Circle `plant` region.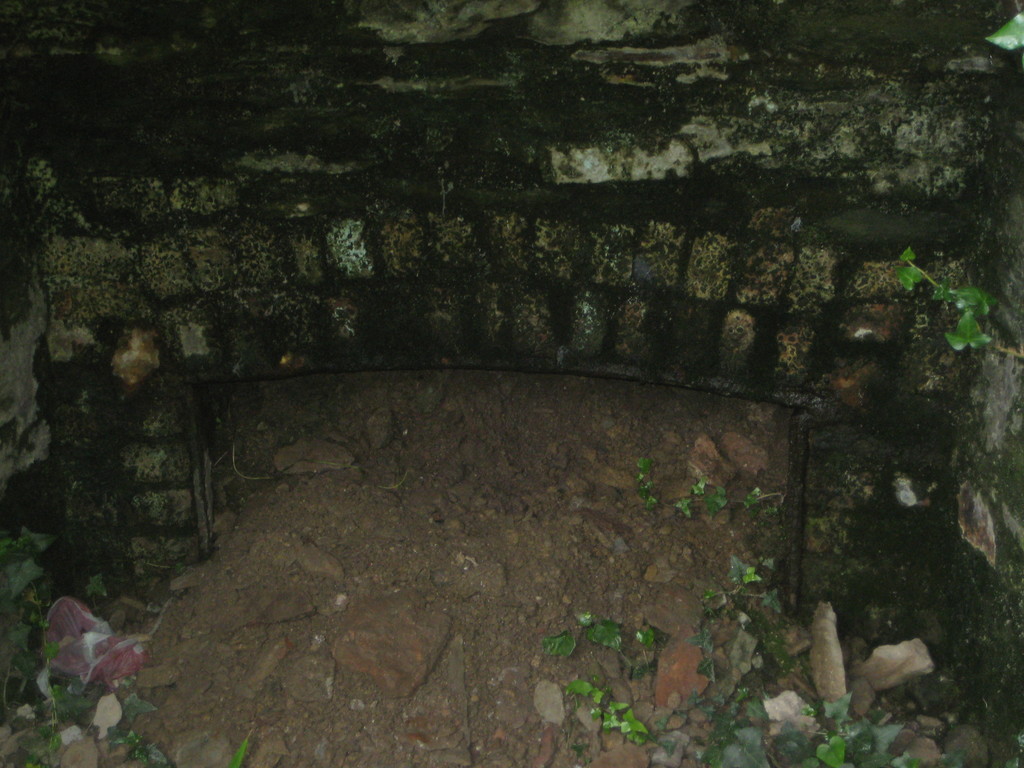
Region: (625,452,799,515).
